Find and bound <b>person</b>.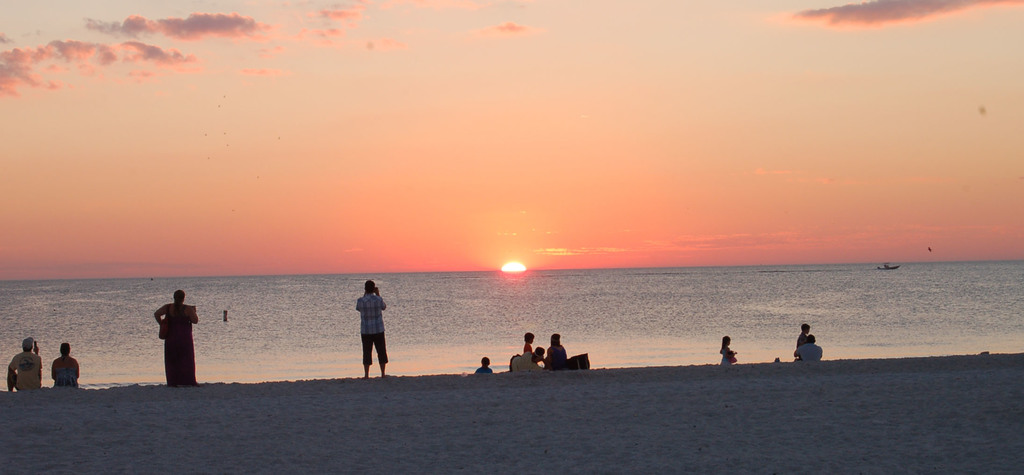
Bound: (x1=509, y1=345, x2=549, y2=370).
